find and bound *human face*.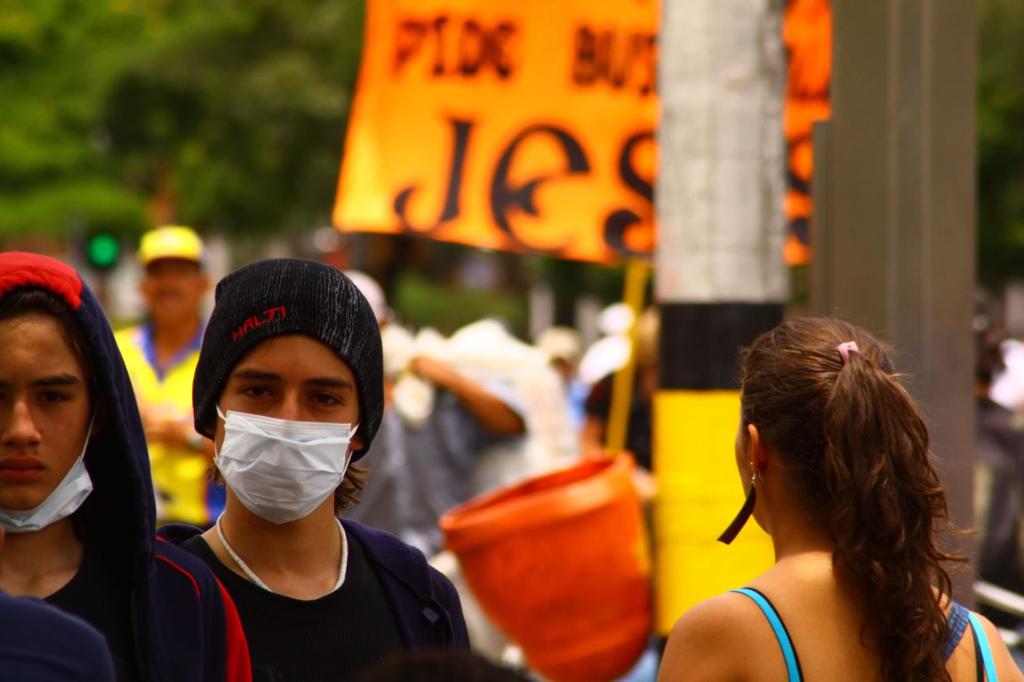
Bound: locate(211, 337, 356, 448).
